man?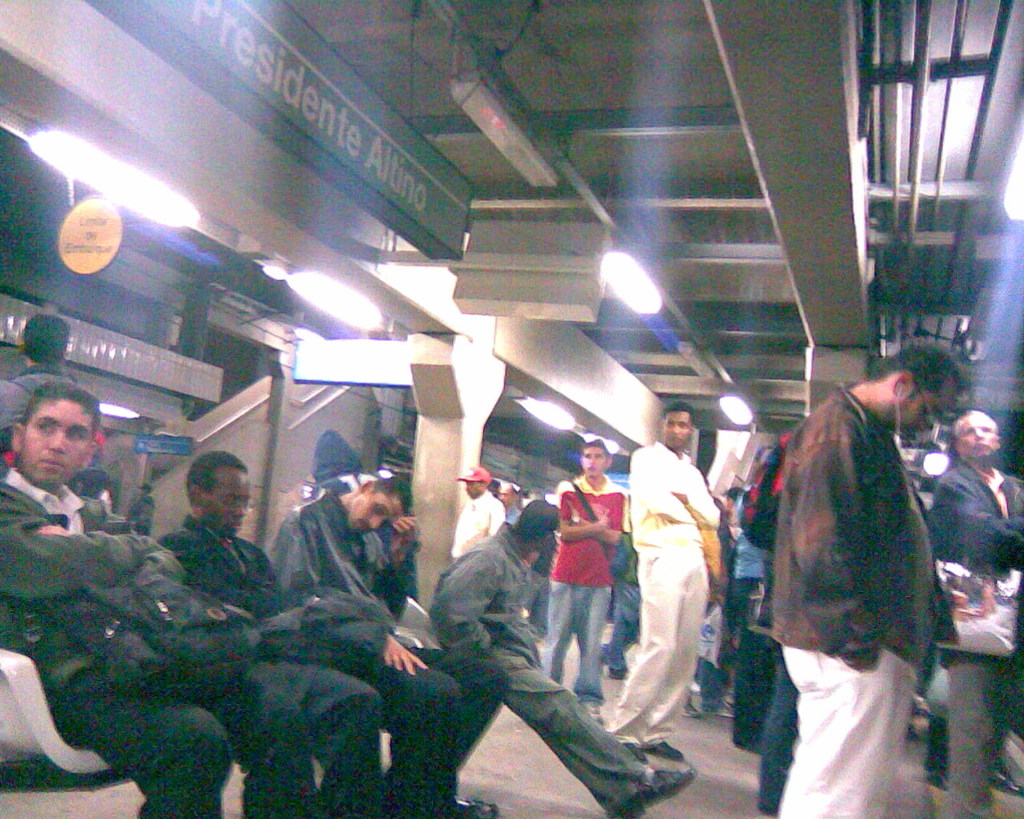
x1=433, y1=497, x2=698, y2=818
